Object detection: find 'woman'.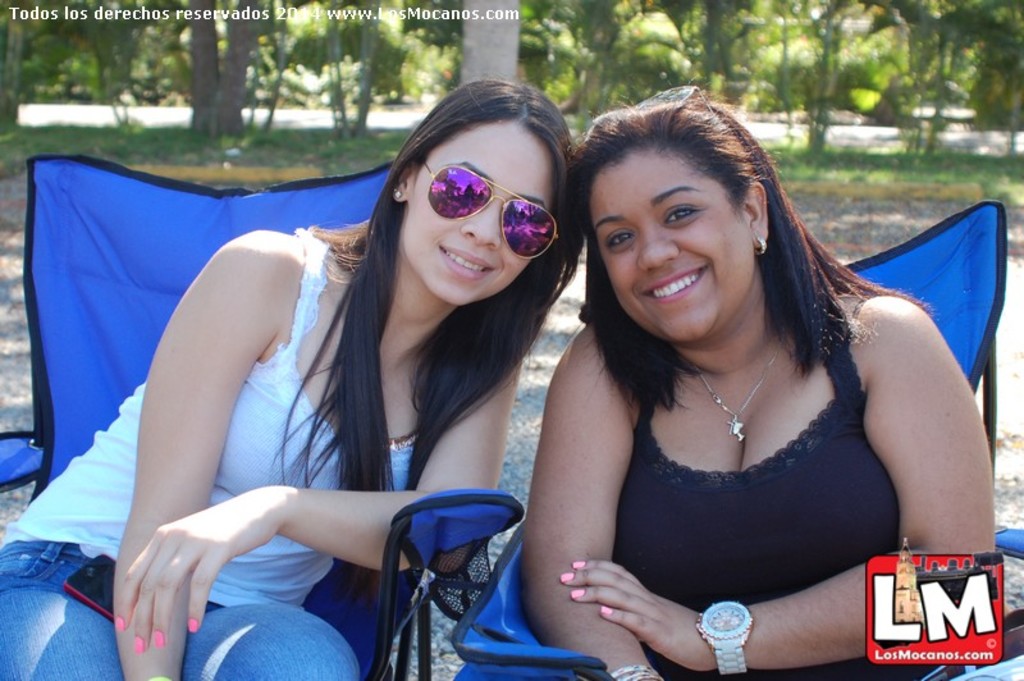
568, 86, 996, 680.
